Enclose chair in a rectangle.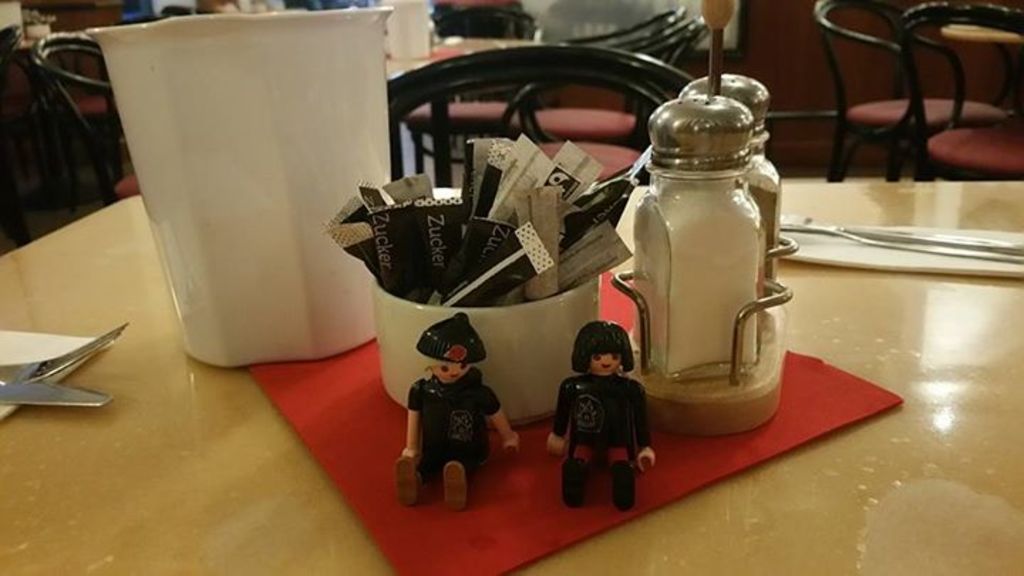
pyautogui.locateOnScreen(498, 13, 714, 189).
